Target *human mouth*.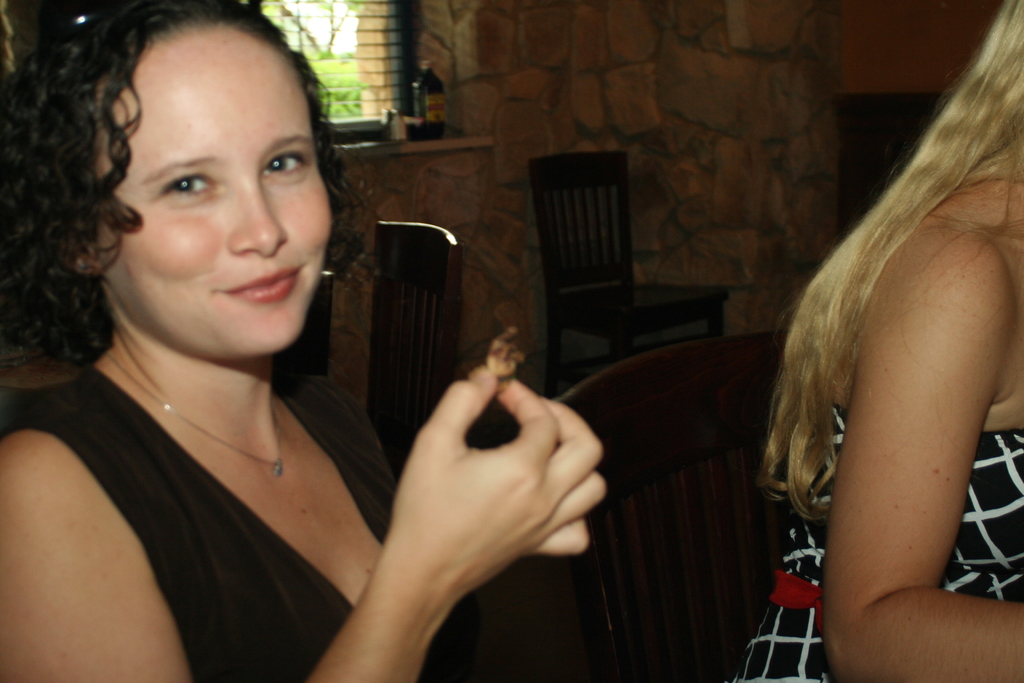
Target region: (x1=221, y1=267, x2=300, y2=302).
